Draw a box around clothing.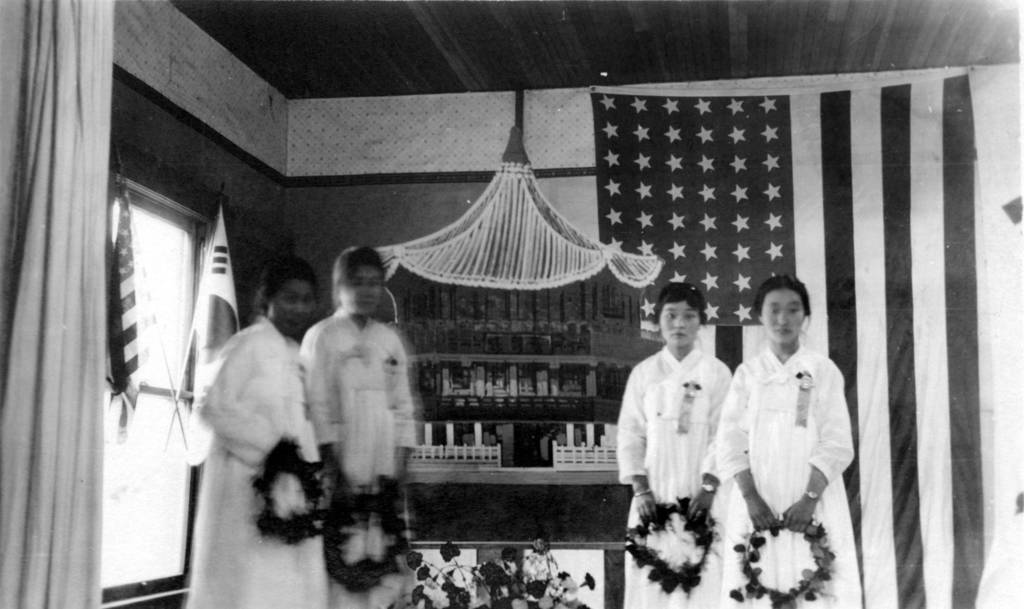
x1=724, y1=312, x2=862, y2=564.
